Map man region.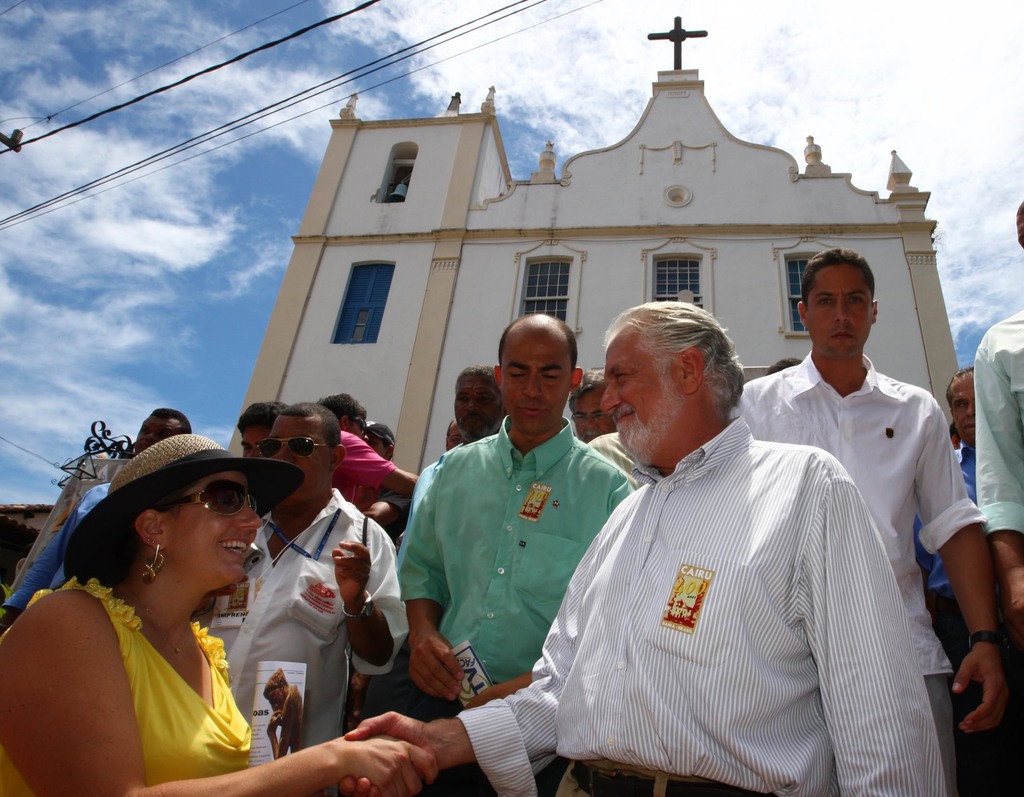
Mapped to l=257, t=664, r=302, b=758.
